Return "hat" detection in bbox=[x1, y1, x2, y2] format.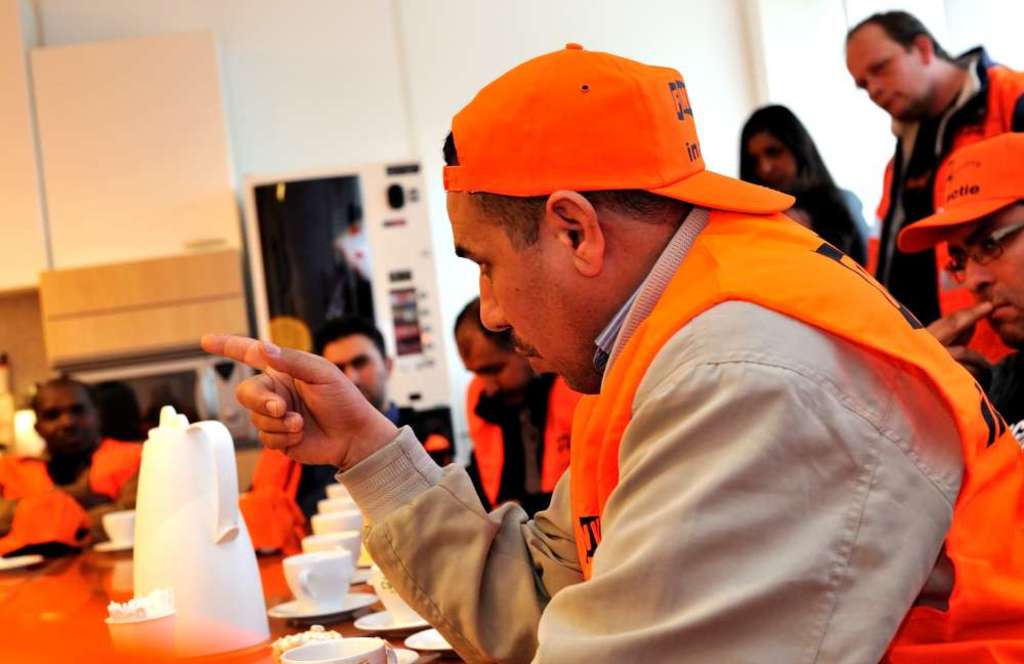
bbox=[898, 129, 1023, 252].
